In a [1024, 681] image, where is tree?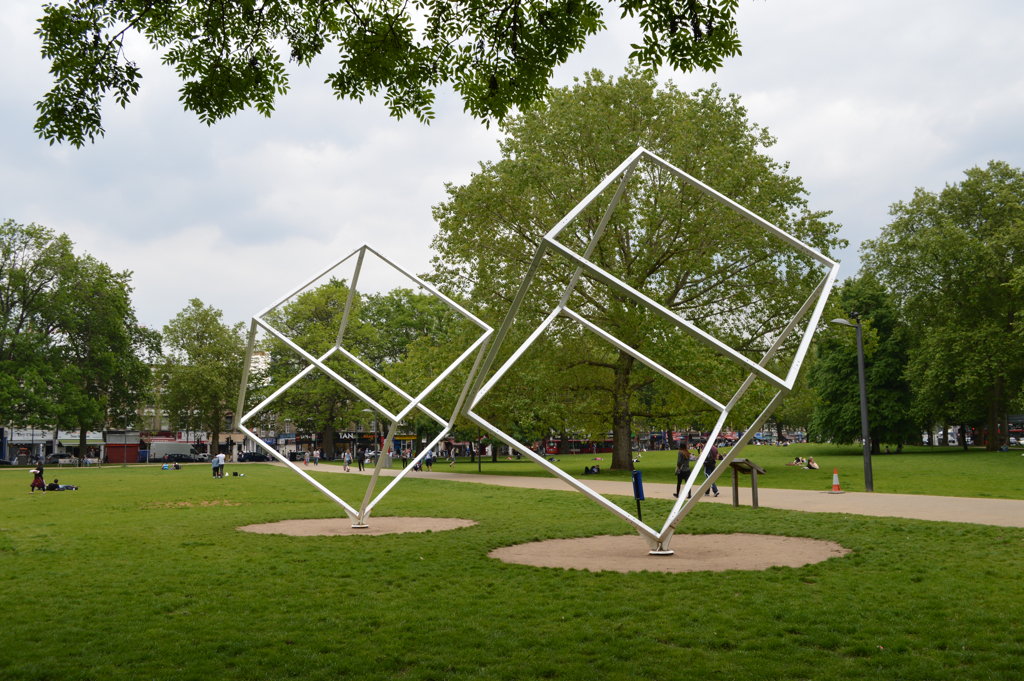
(left=43, top=258, right=153, bottom=453).
